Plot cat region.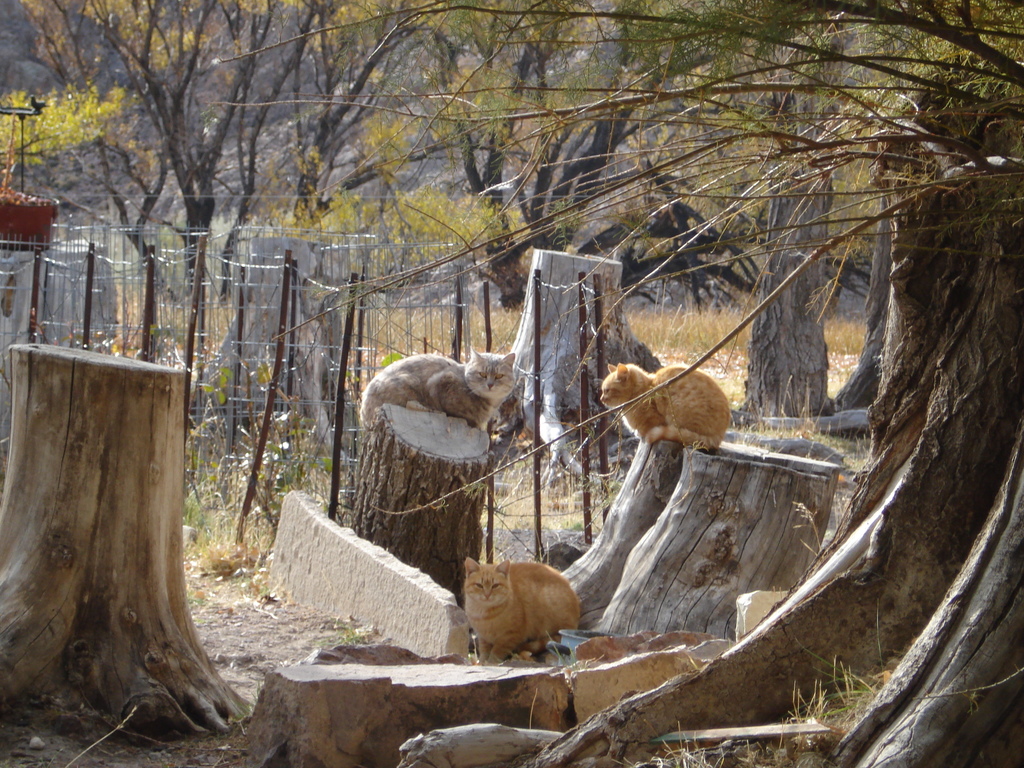
Plotted at [left=600, top=358, right=733, bottom=449].
